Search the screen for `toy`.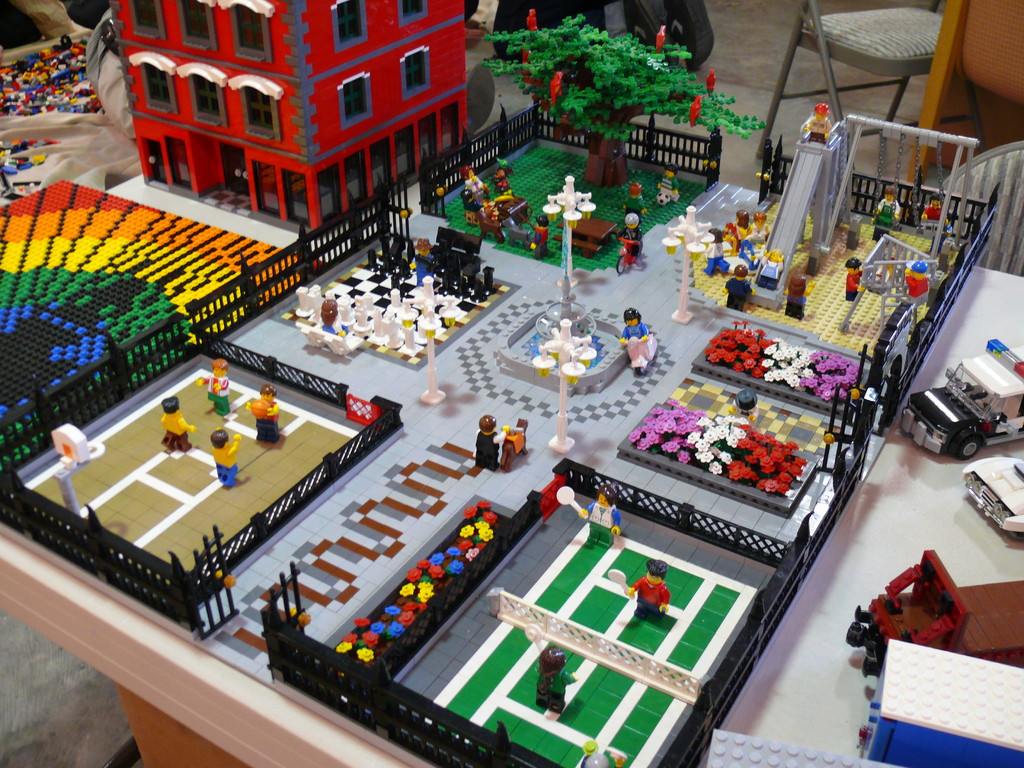
Found at [614,305,662,377].
